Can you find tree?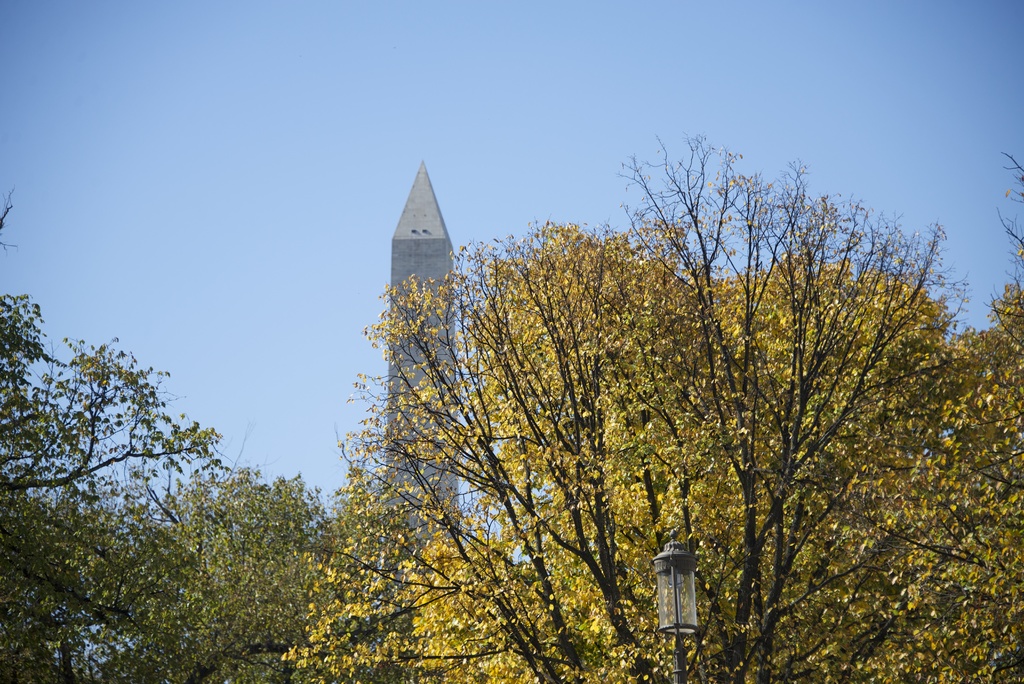
Yes, bounding box: x1=0, y1=188, x2=399, y2=683.
